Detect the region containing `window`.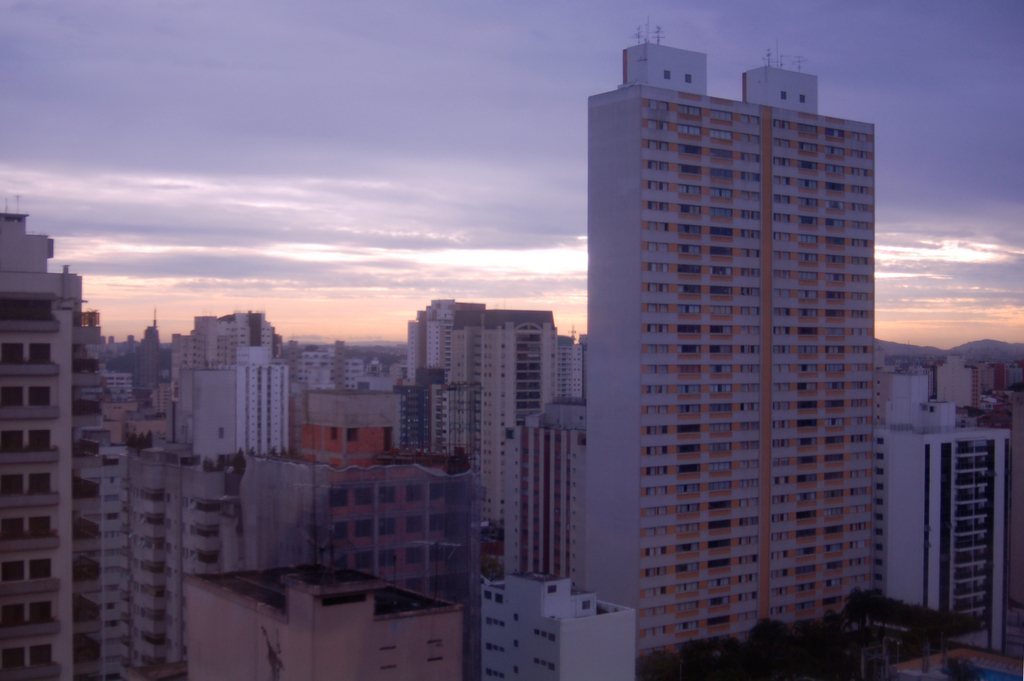
<box>681,306,701,315</box>.
